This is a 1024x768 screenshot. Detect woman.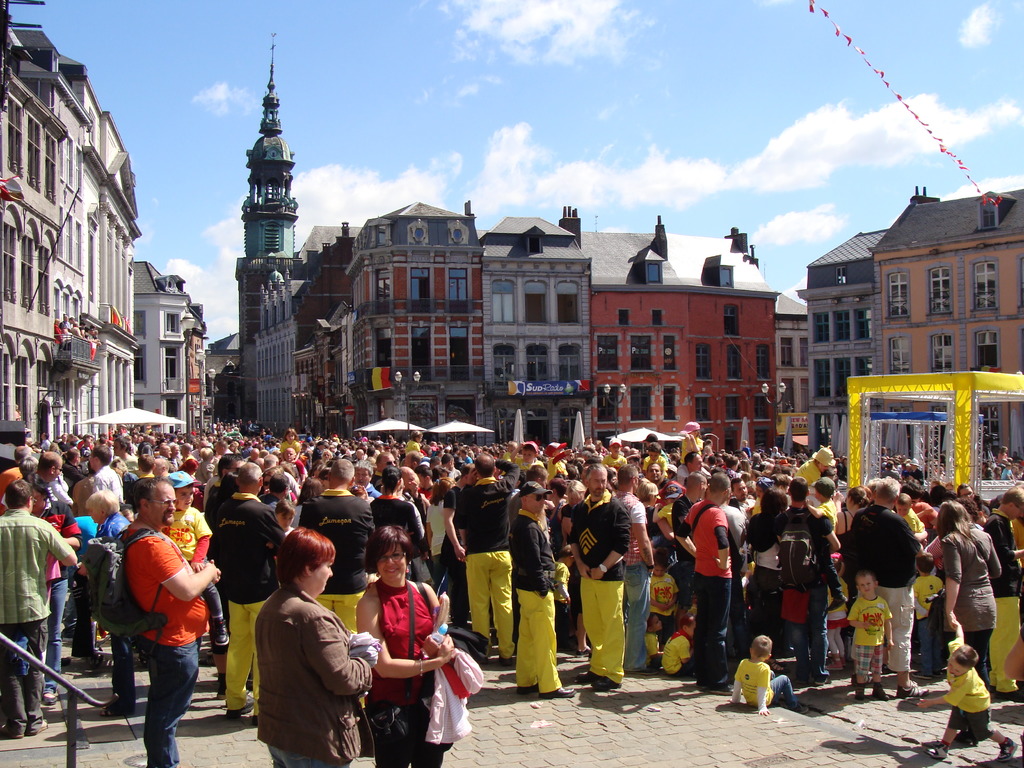
Rect(354, 523, 461, 767).
